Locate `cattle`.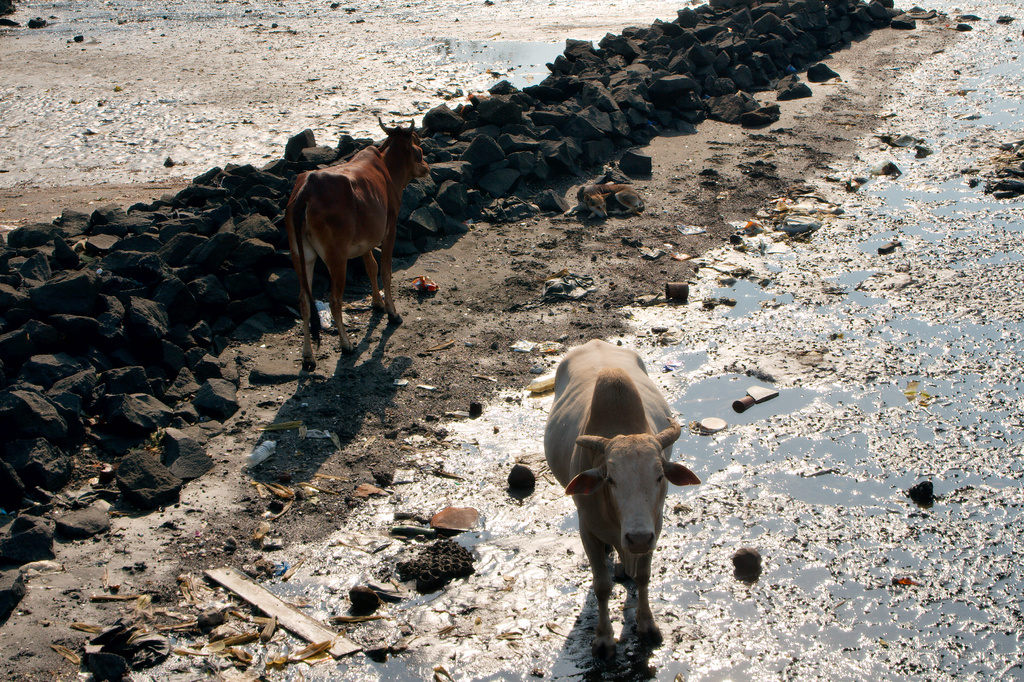
Bounding box: [535,342,721,666].
